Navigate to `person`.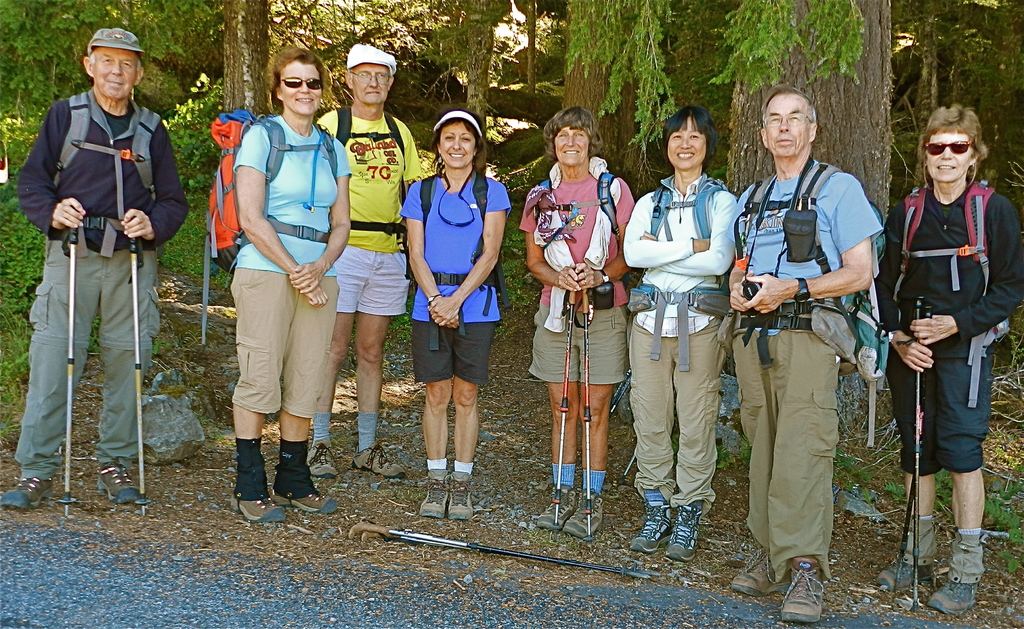
Navigation target: bbox=(516, 101, 638, 531).
